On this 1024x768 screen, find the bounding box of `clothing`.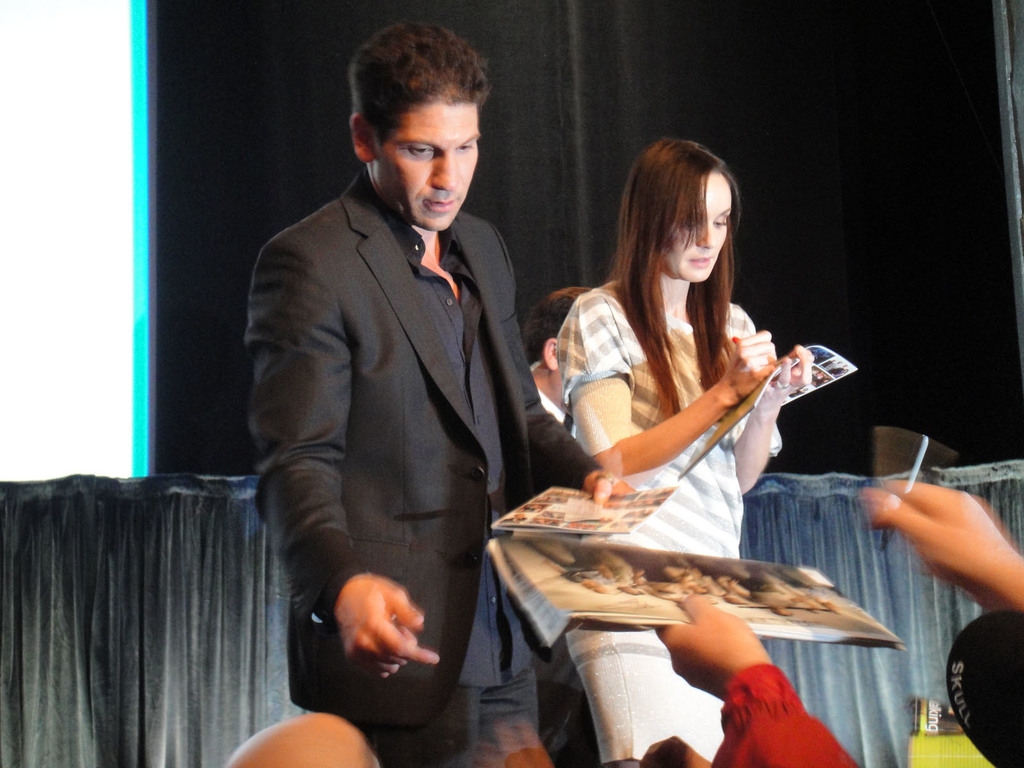
Bounding box: l=642, t=663, r=859, b=767.
